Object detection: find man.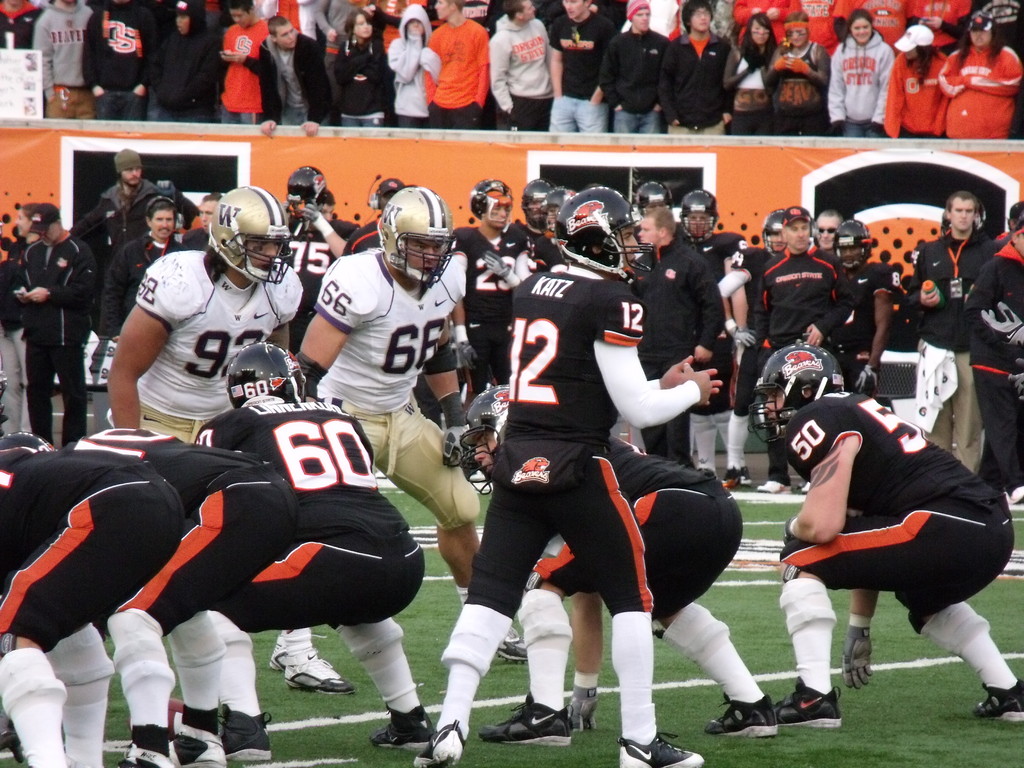
pyautogui.locateOnScreen(452, 184, 531, 388).
